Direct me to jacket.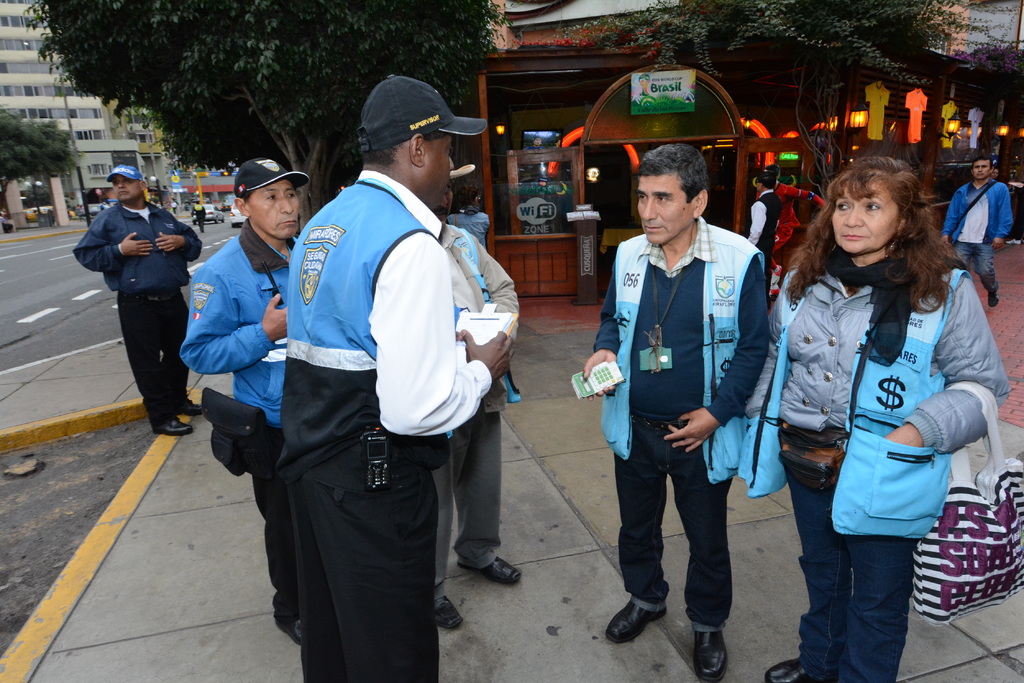
Direction: 273/177/460/483.
